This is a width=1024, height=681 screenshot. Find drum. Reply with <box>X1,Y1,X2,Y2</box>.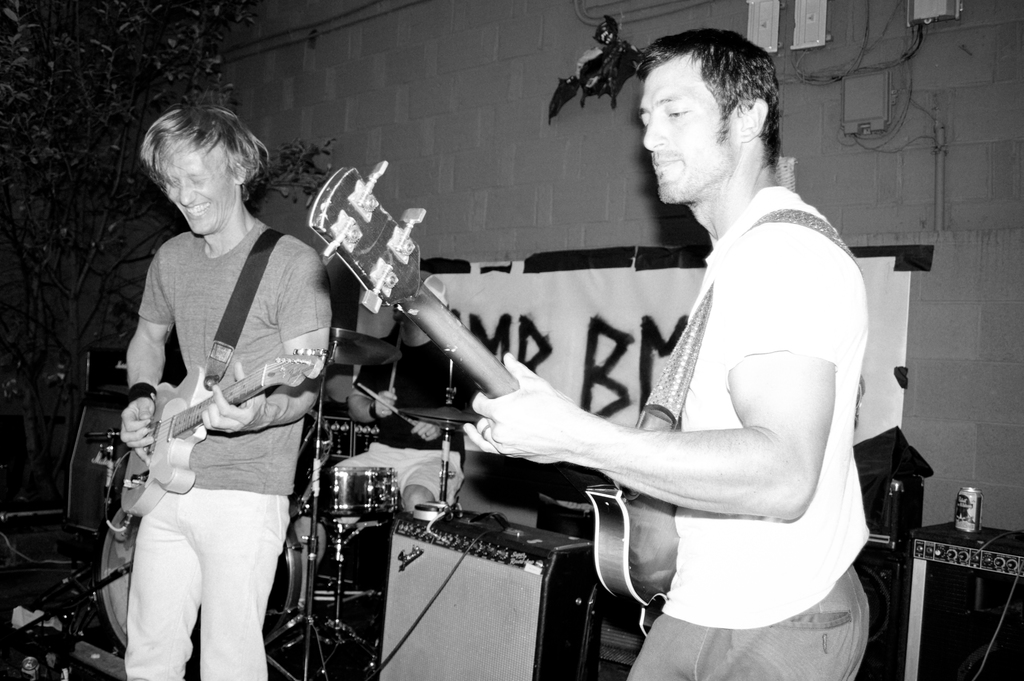
<box>310,466,396,527</box>.
